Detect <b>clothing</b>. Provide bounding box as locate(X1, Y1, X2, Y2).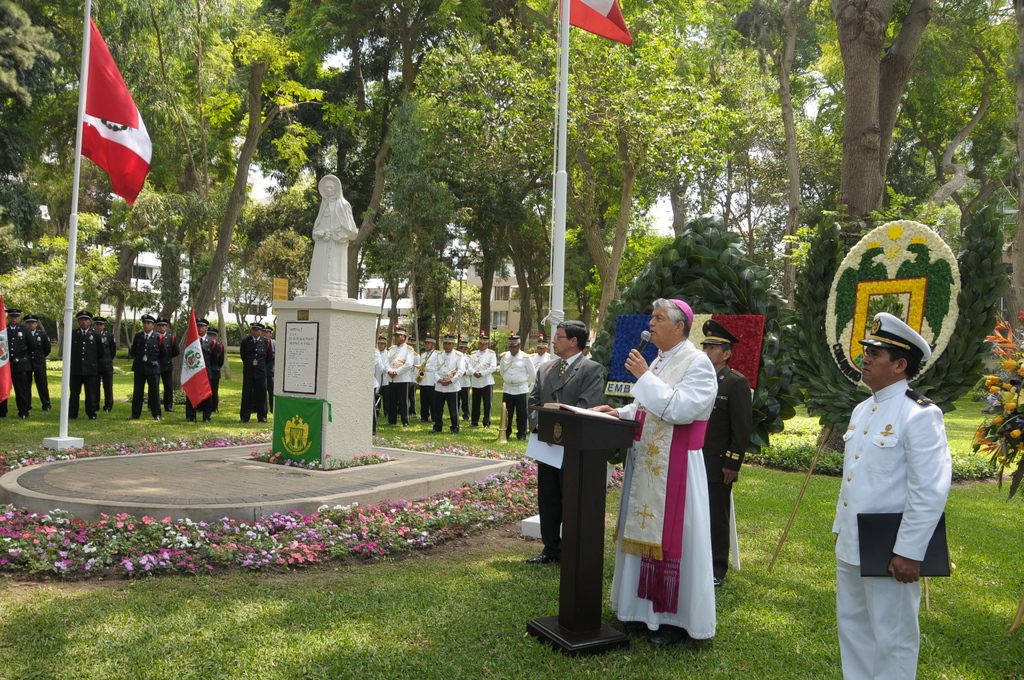
locate(613, 343, 719, 638).
